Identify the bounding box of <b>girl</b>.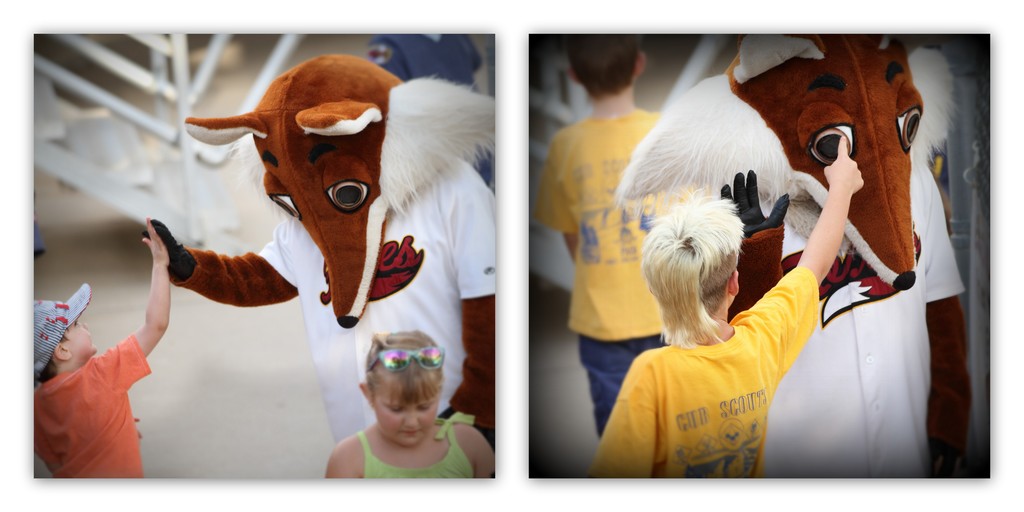
x1=324 y1=331 x2=493 y2=479.
